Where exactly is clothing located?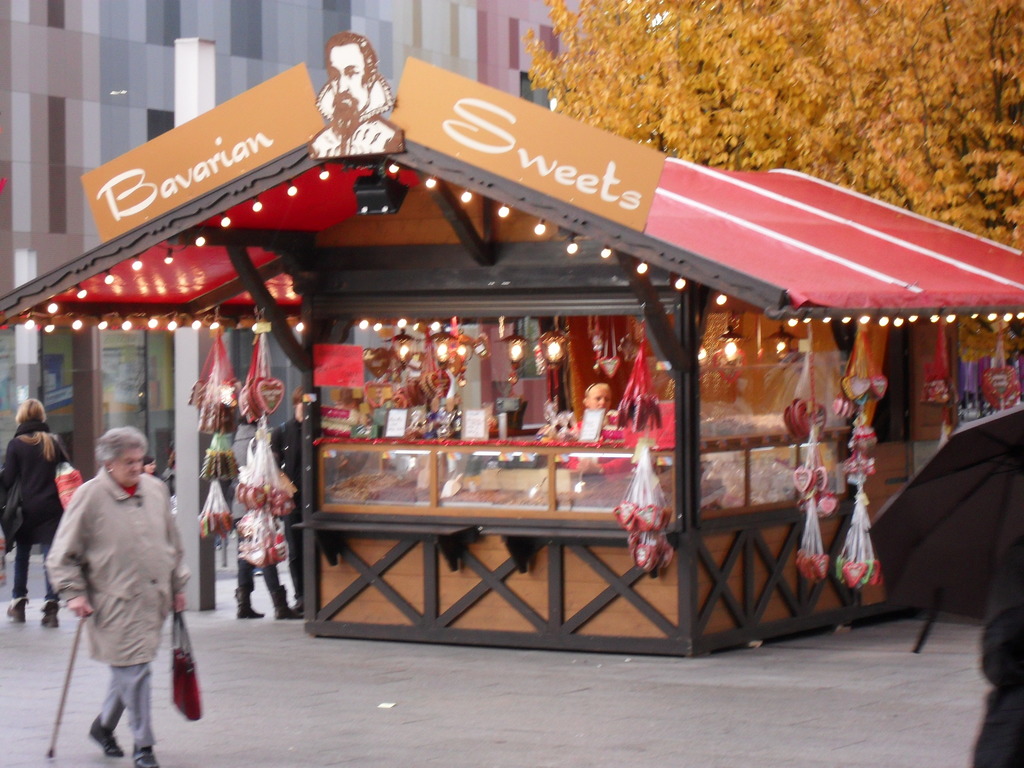
Its bounding box is locate(270, 416, 308, 597).
